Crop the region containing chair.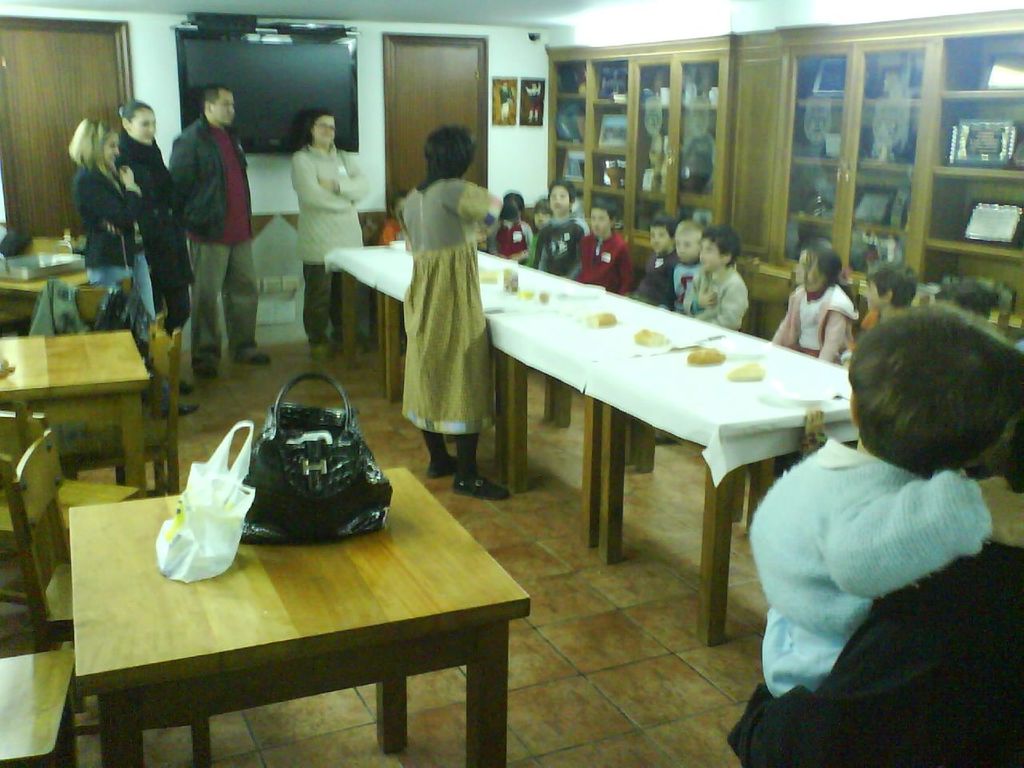
Crop region: (left=0, top=406, right=214, bottom=767).
